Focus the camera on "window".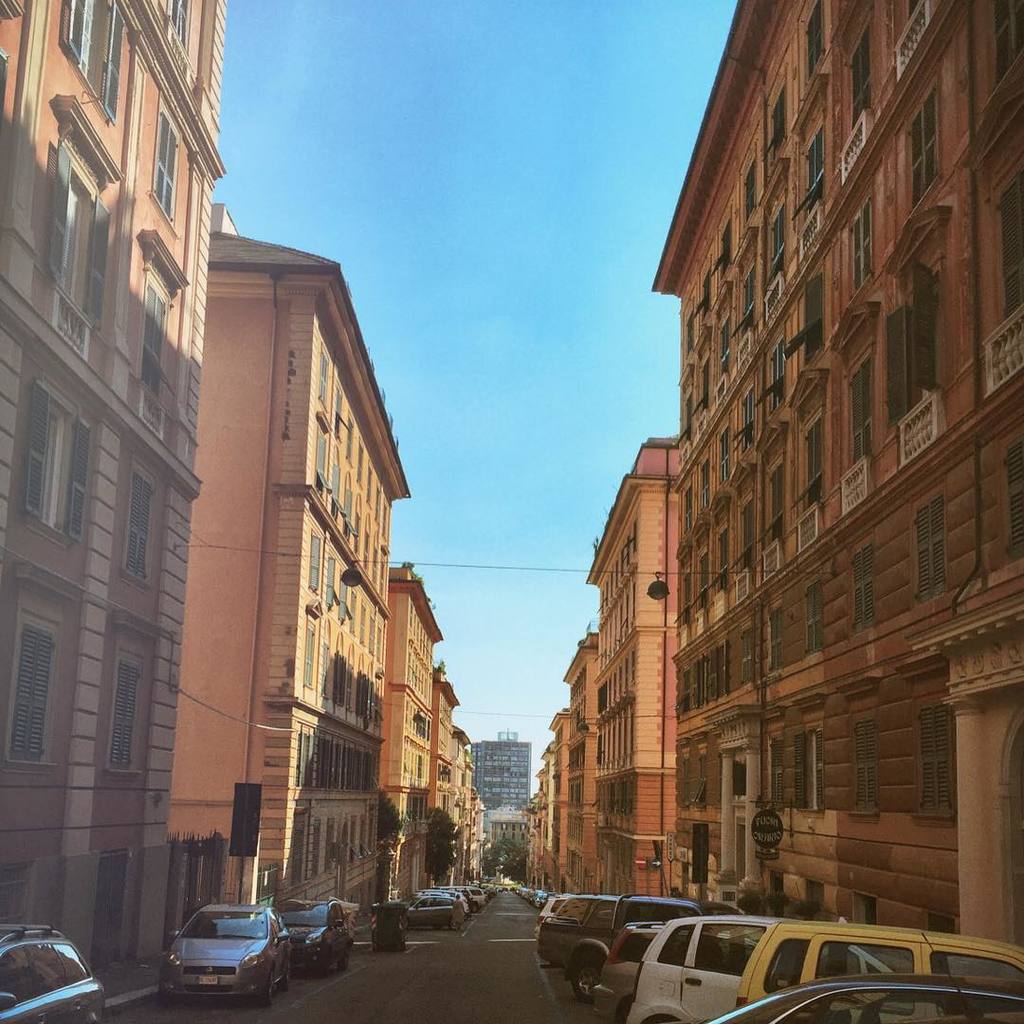
Focus region: rect(55, 137, 108, 327).
